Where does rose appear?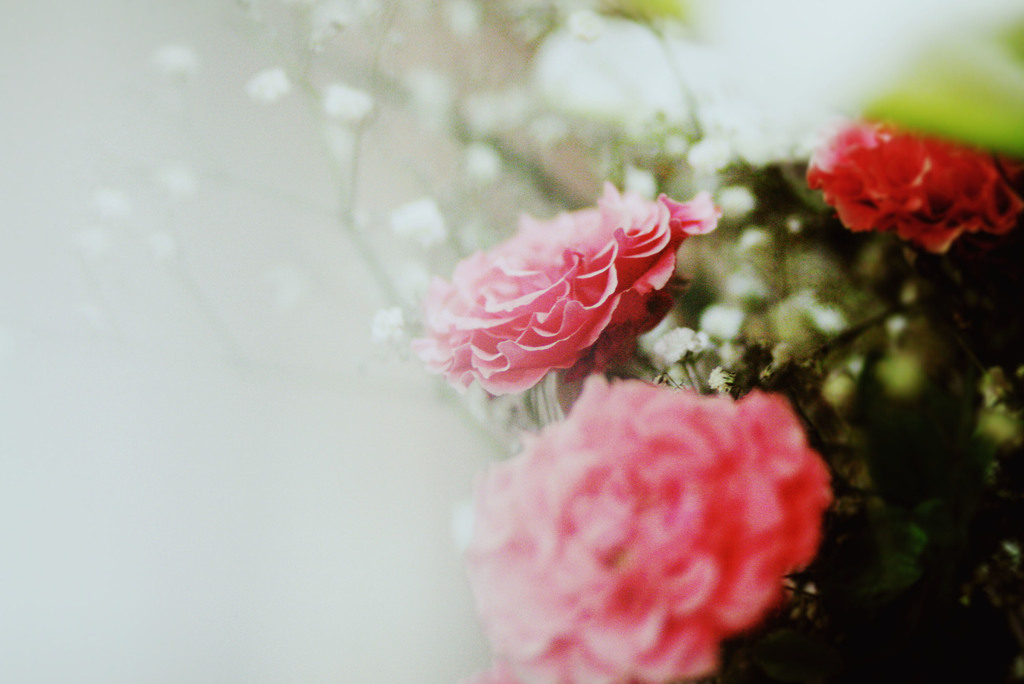
Appears at 455:373:833:683.
